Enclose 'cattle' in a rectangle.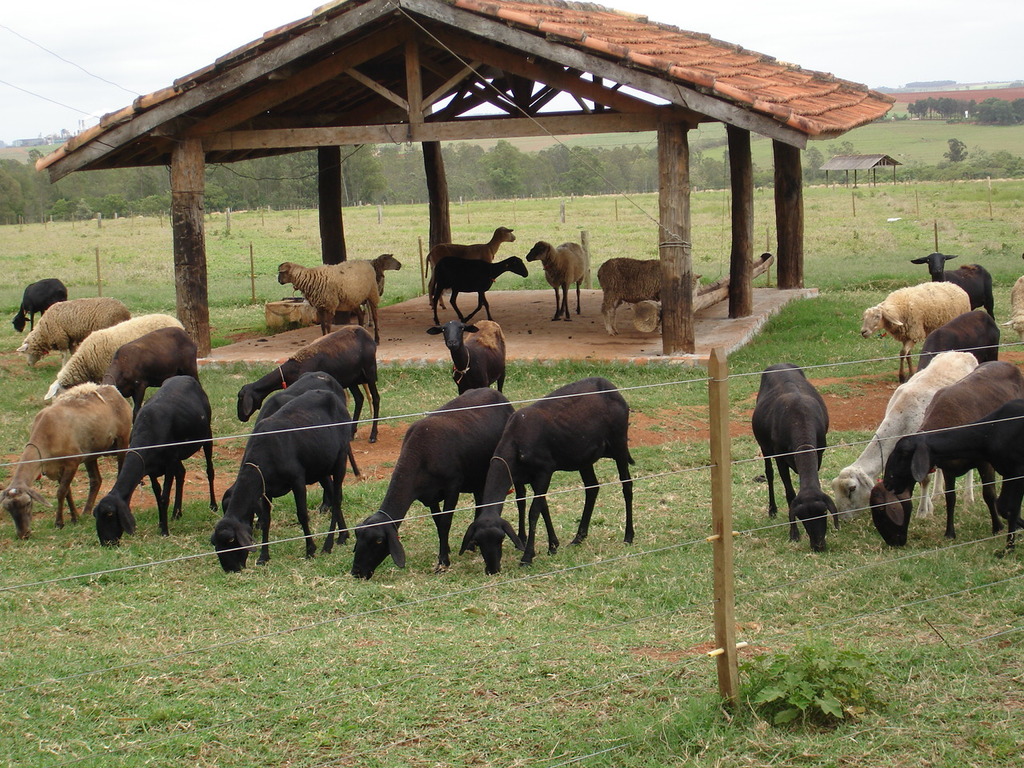
(458,374,634,576).
